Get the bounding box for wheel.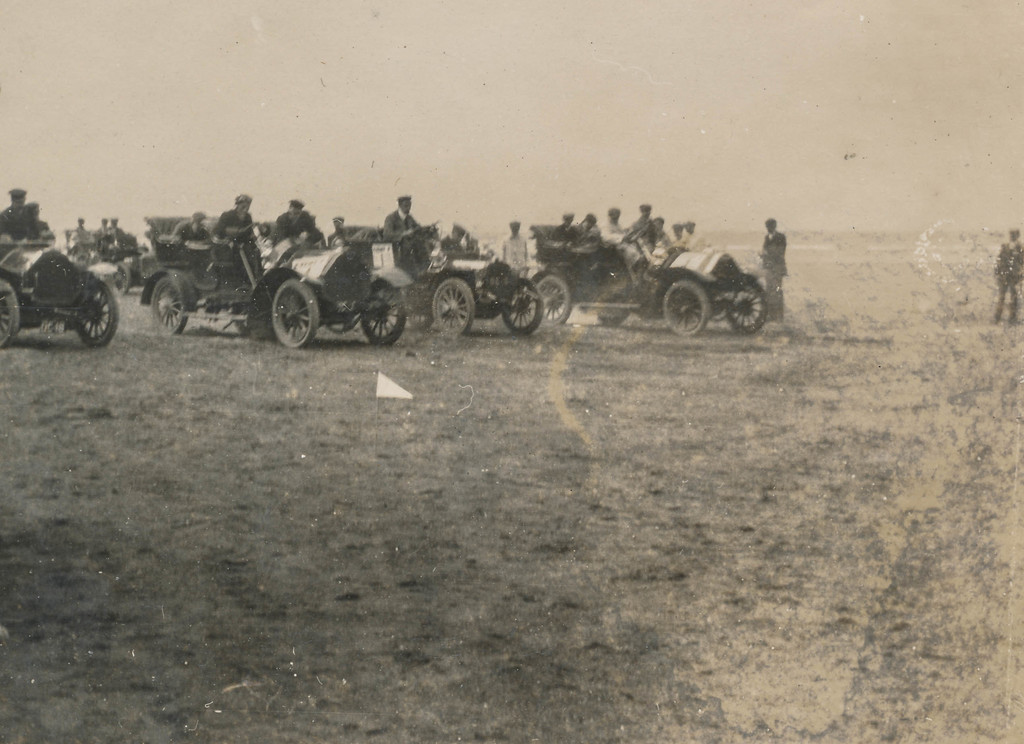
[left=726, top=276, right=768, bottom=331].
